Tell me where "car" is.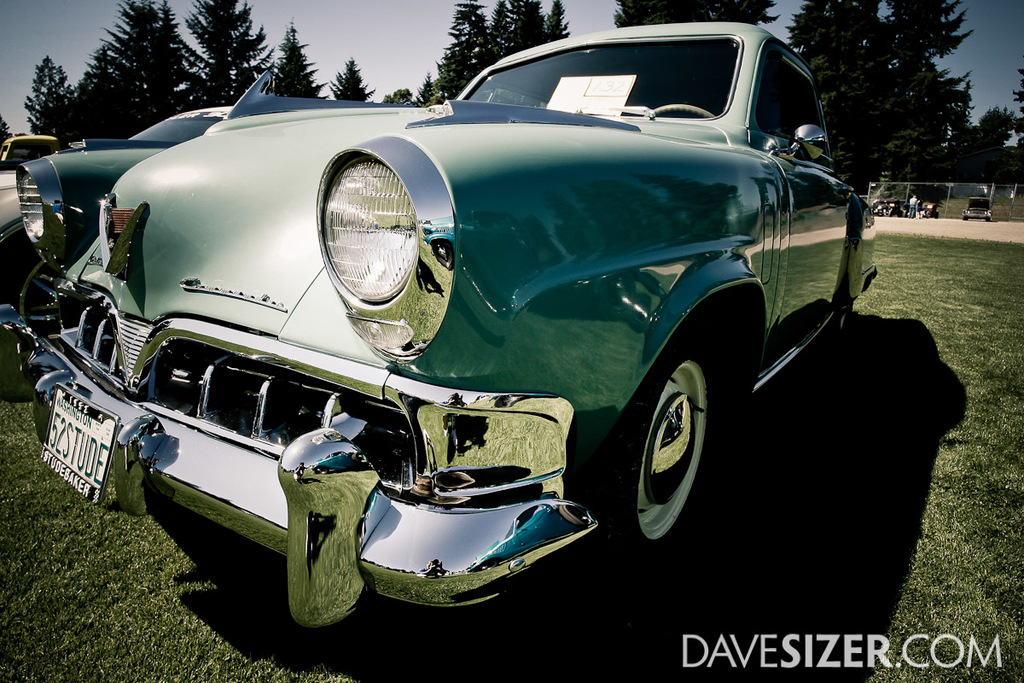
"car" is at bbox(962, 196, 993, 222).
